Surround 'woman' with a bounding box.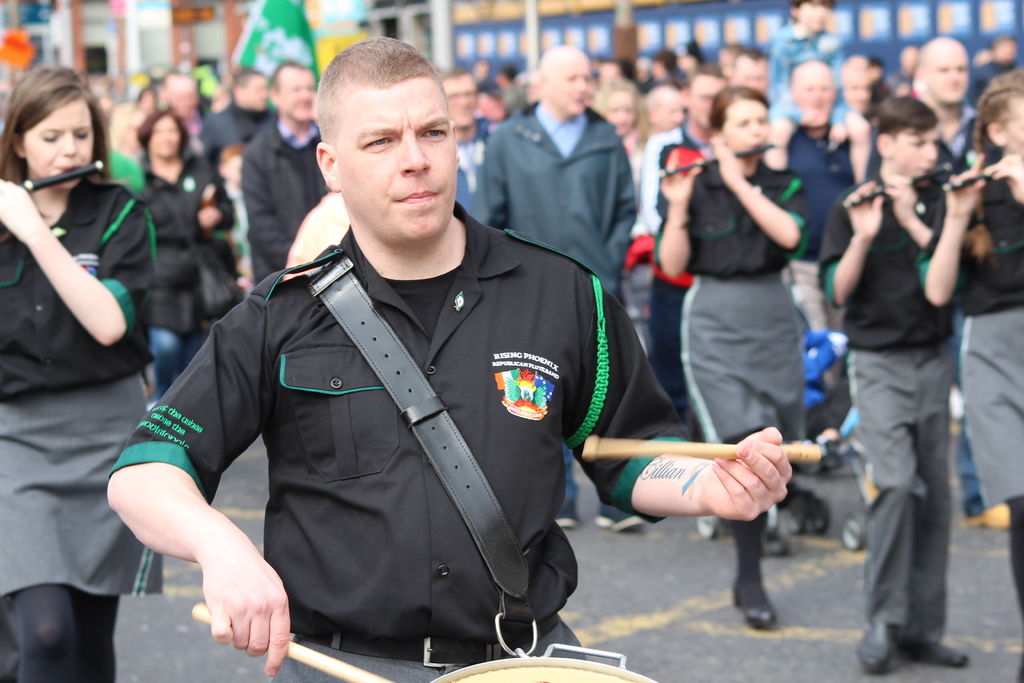
pyautogui.locateOnScreen(653, 85, 810, 635).
